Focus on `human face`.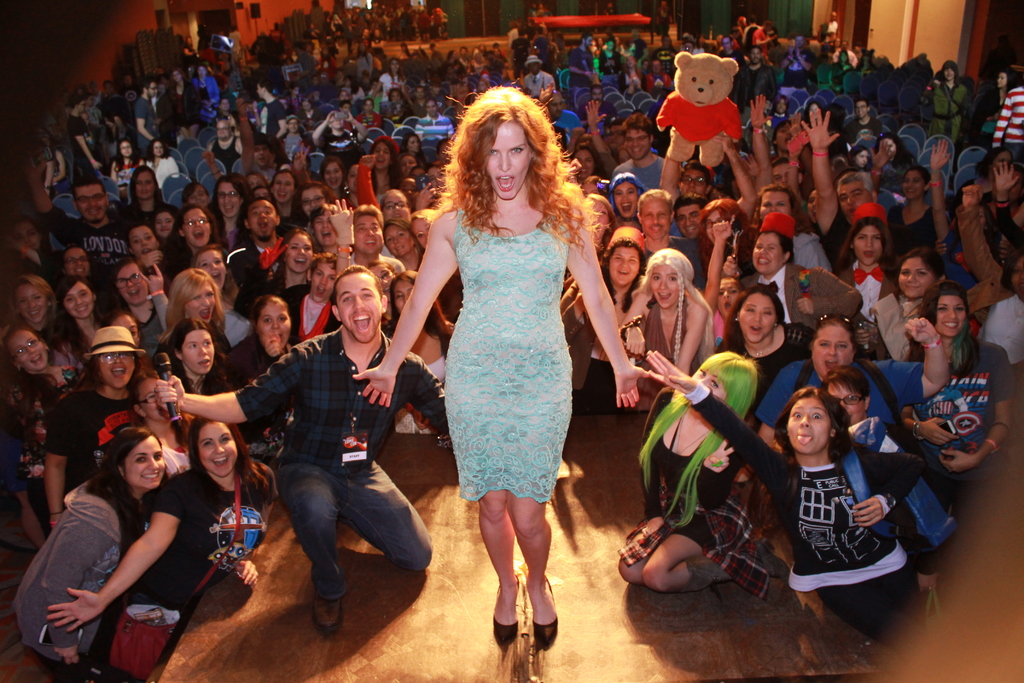
Focused at BBox(856, 226, 881, 268).
